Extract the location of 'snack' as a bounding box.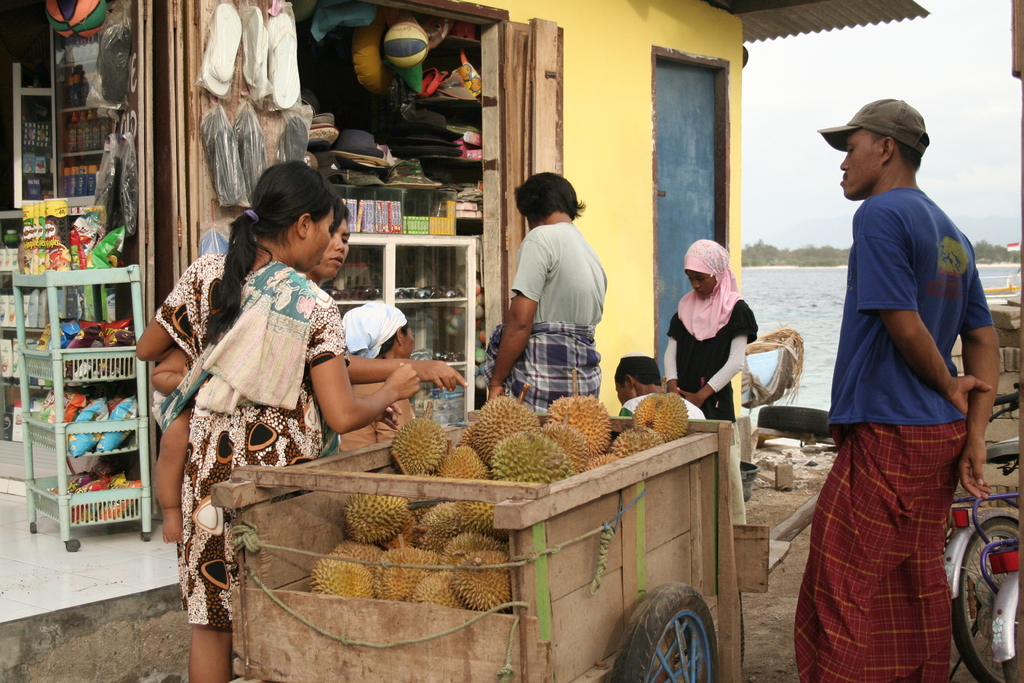
bbox=(85, 222, 122, 270).
